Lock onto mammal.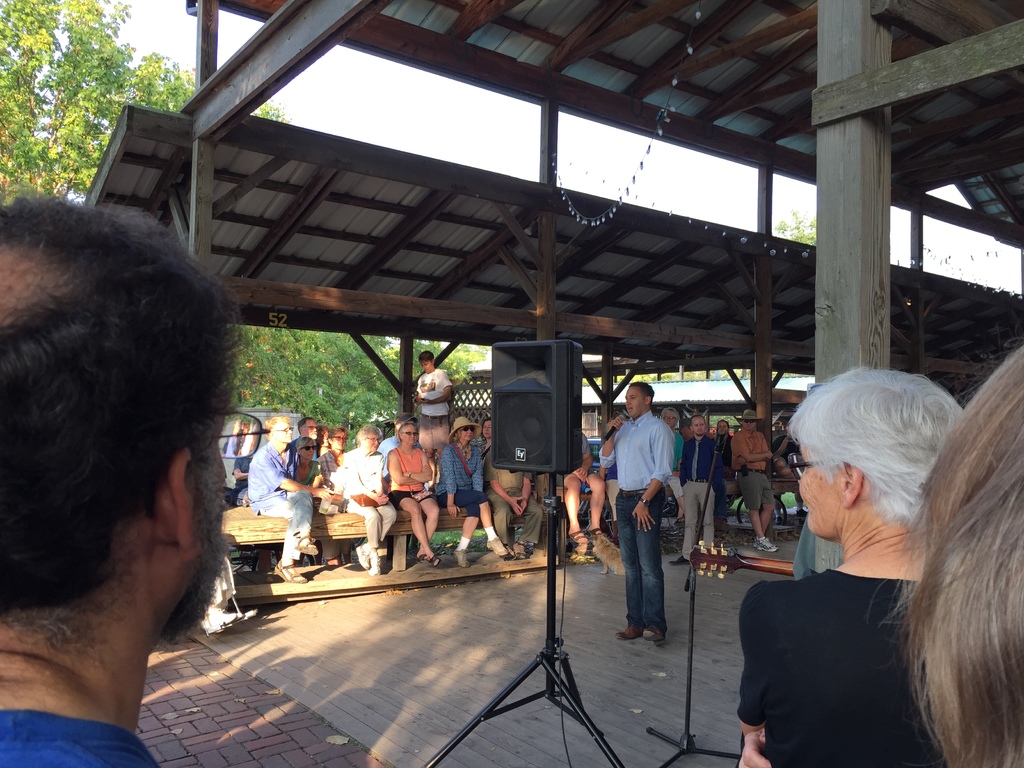
Locked: <bbox>0, 186, 266, 767</bbox>.
